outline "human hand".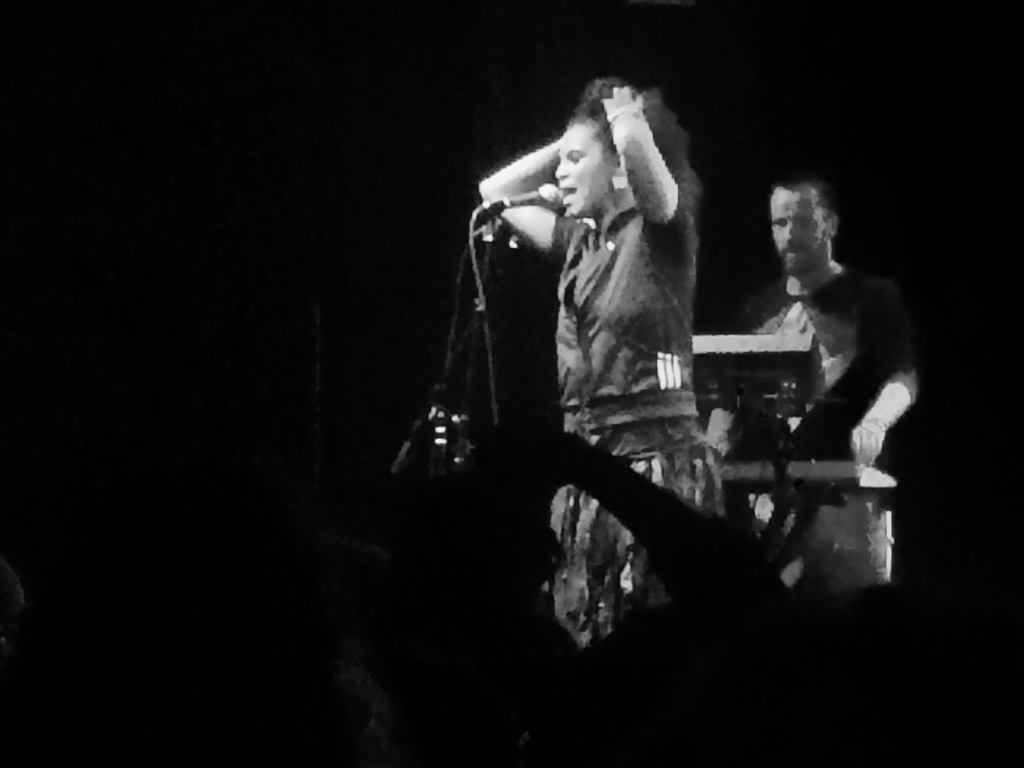
Outline: [left=852, top=424, right=887, bottom=466].
